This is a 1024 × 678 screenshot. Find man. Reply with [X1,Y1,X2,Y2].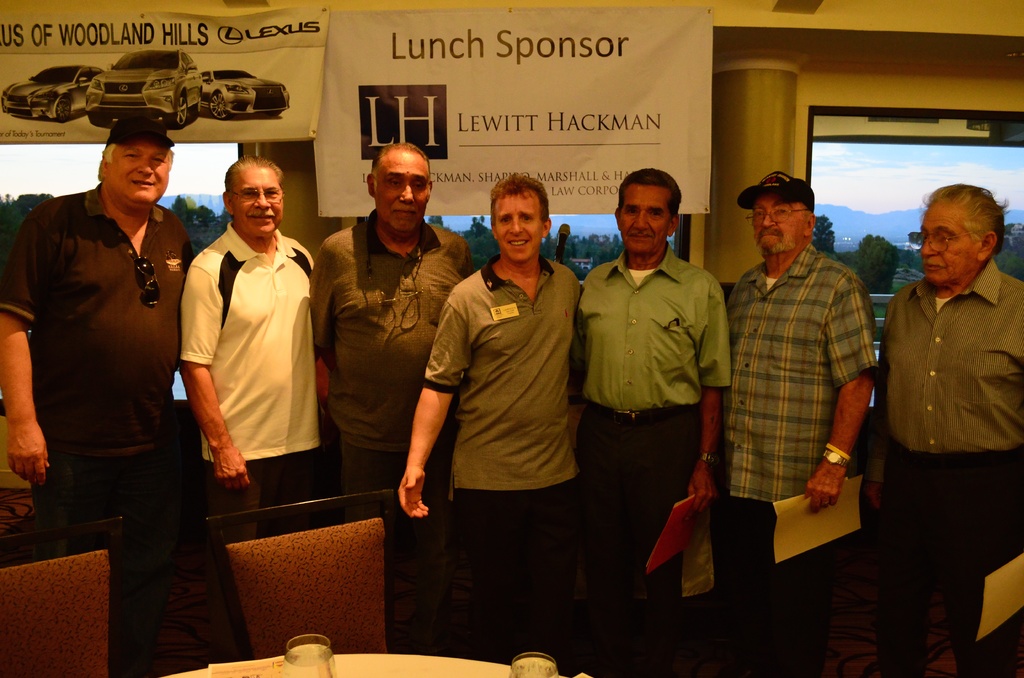
[313,143,479,491].
